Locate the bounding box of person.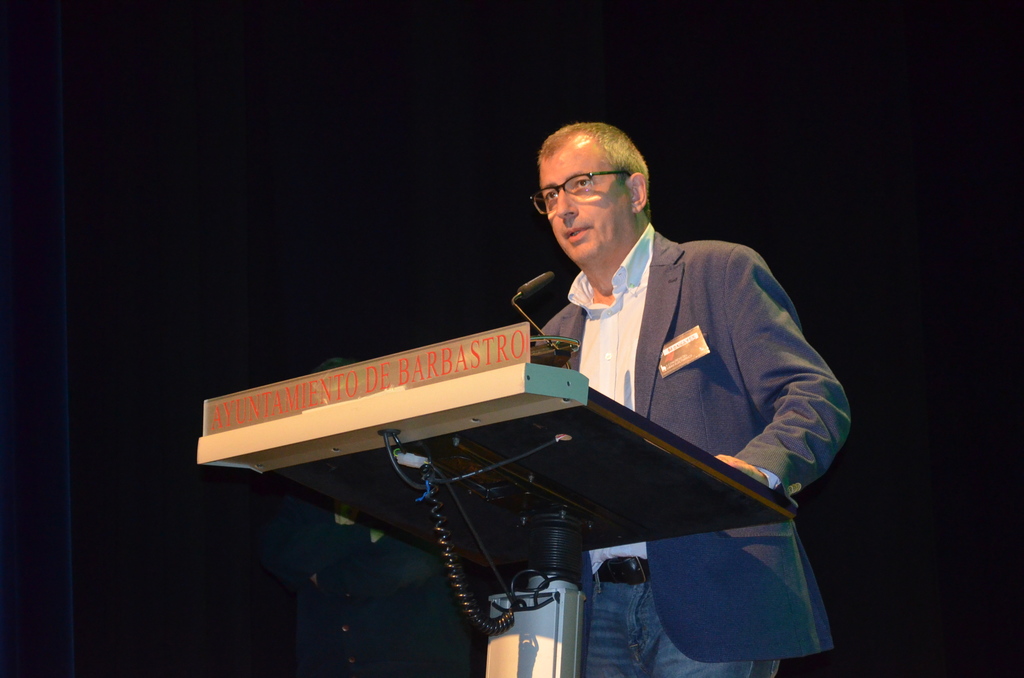
Bounding box: box(511, 81, 828, 626).
